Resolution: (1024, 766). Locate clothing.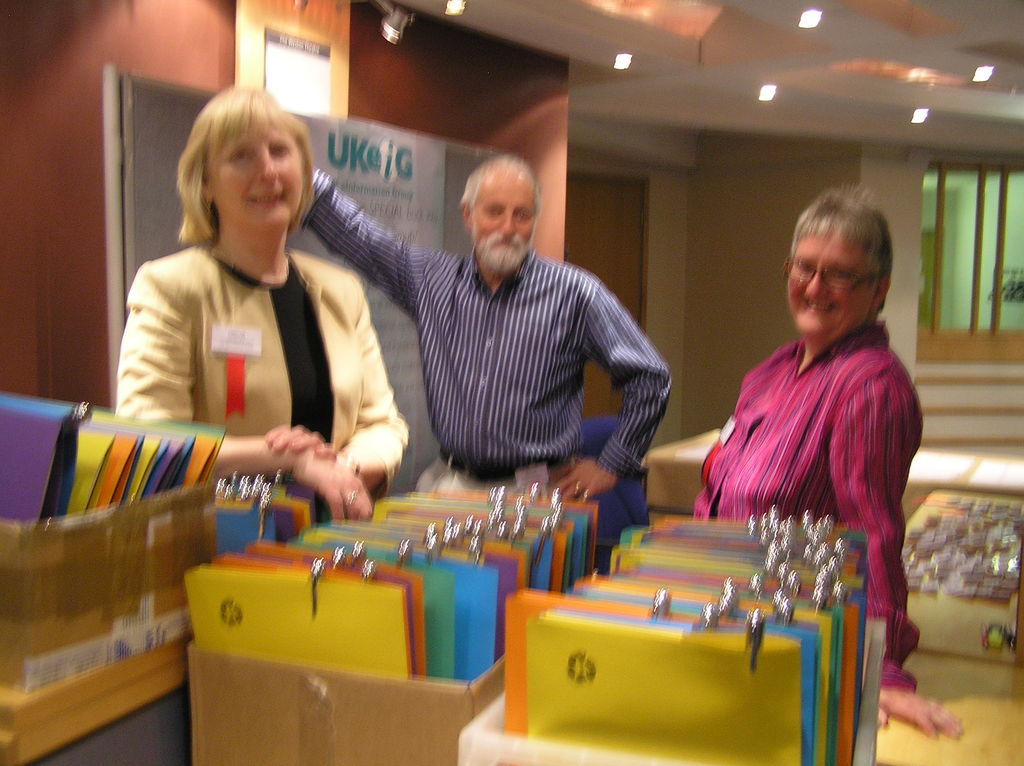
detection(114, 238, 412, 528).
